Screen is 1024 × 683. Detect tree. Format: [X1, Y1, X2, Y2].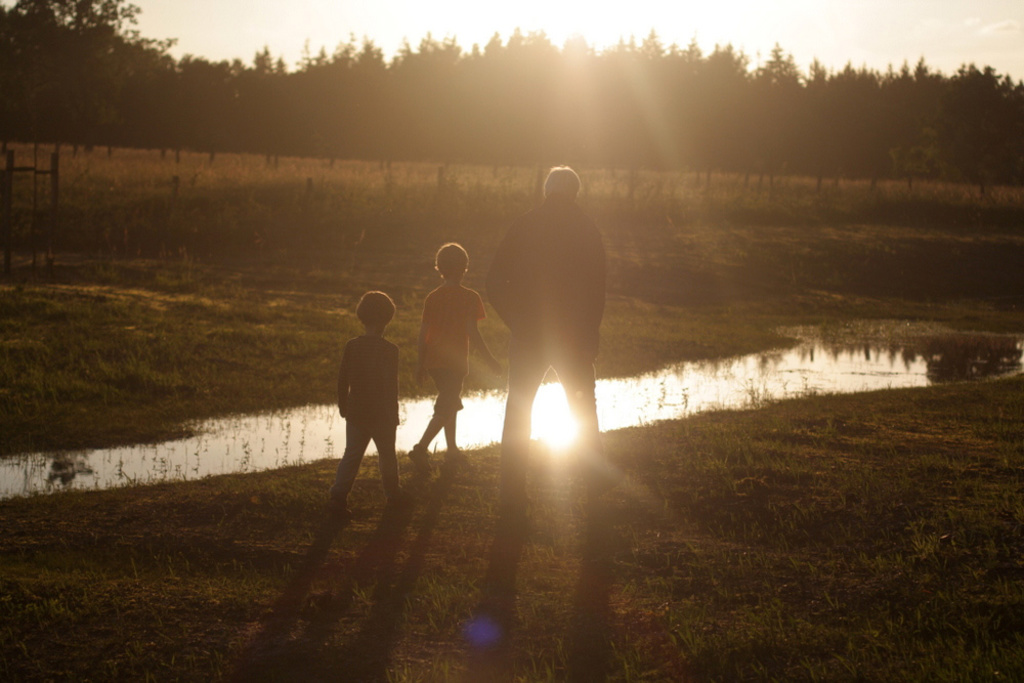
[0, 0, 174, 207].
